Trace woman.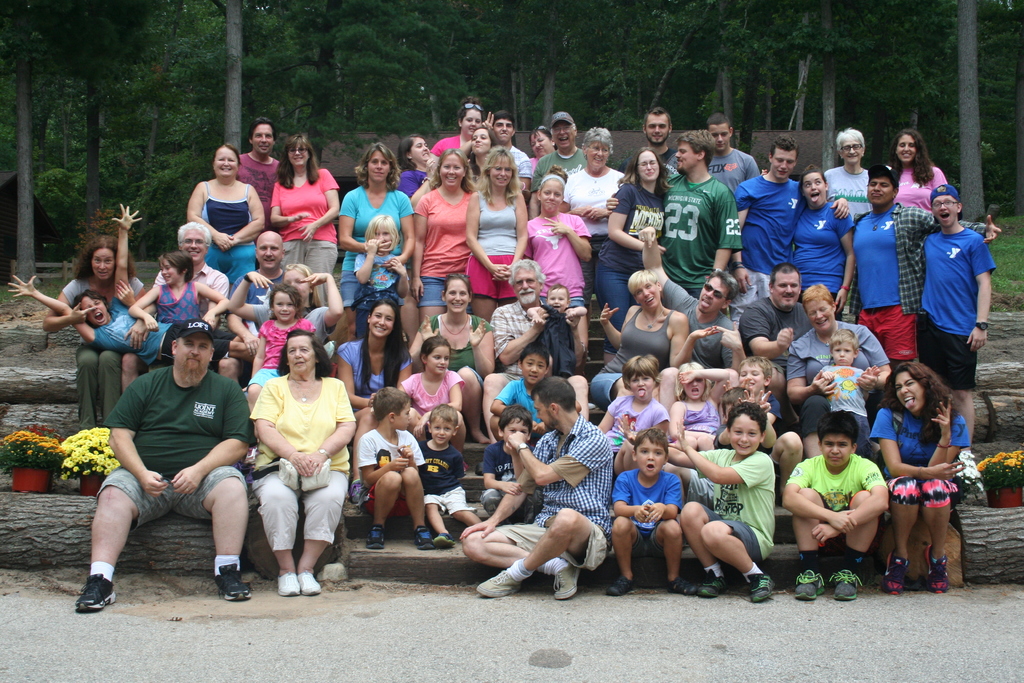
Traced to <region>427, 95, 486, 164</region>.
